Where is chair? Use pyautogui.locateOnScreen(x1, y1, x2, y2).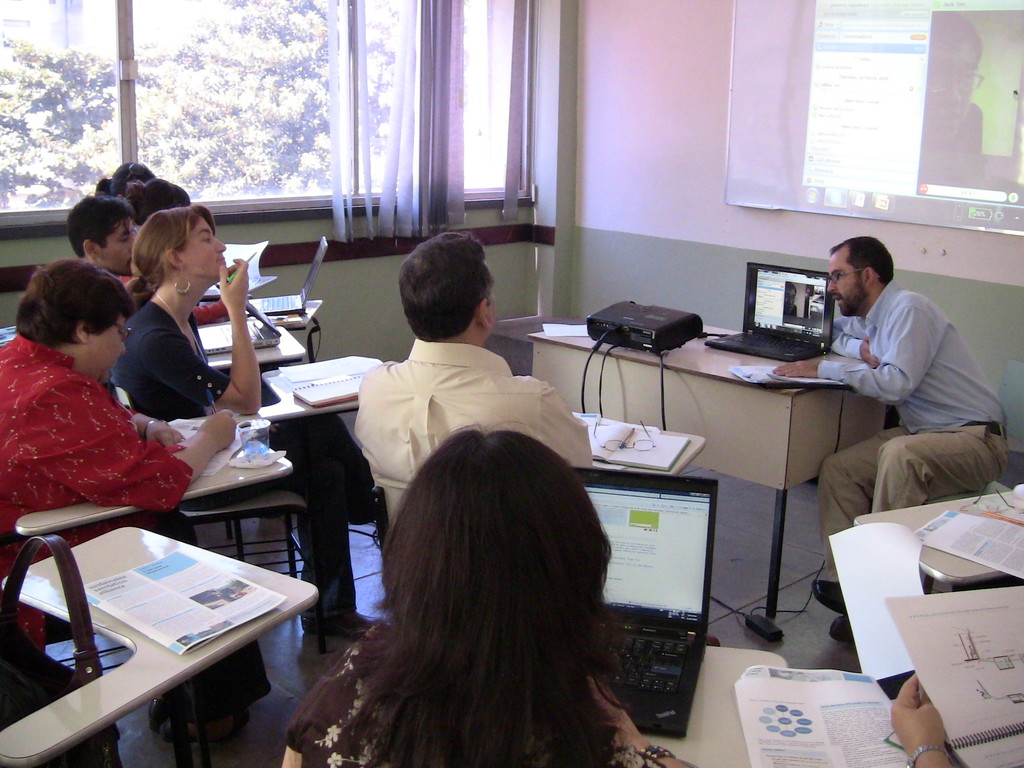
pyautogui.locateOnScreen(193, 325, 308, 570).
